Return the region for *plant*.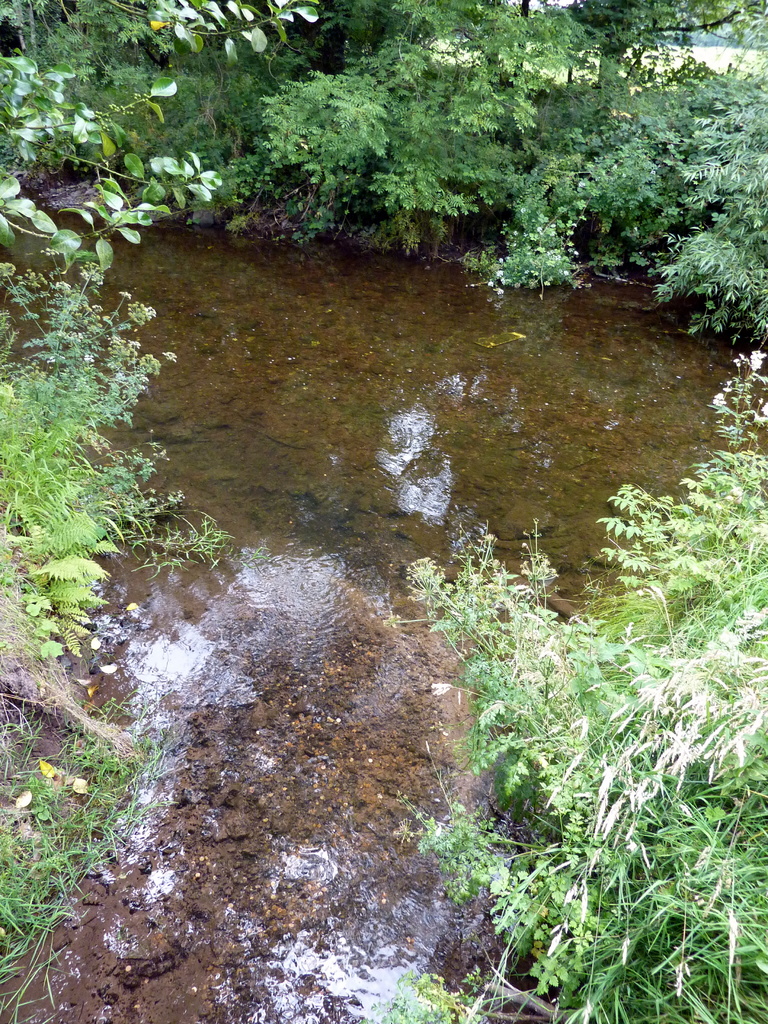
[x1=0, y1=508, x2=134, y2=666].
